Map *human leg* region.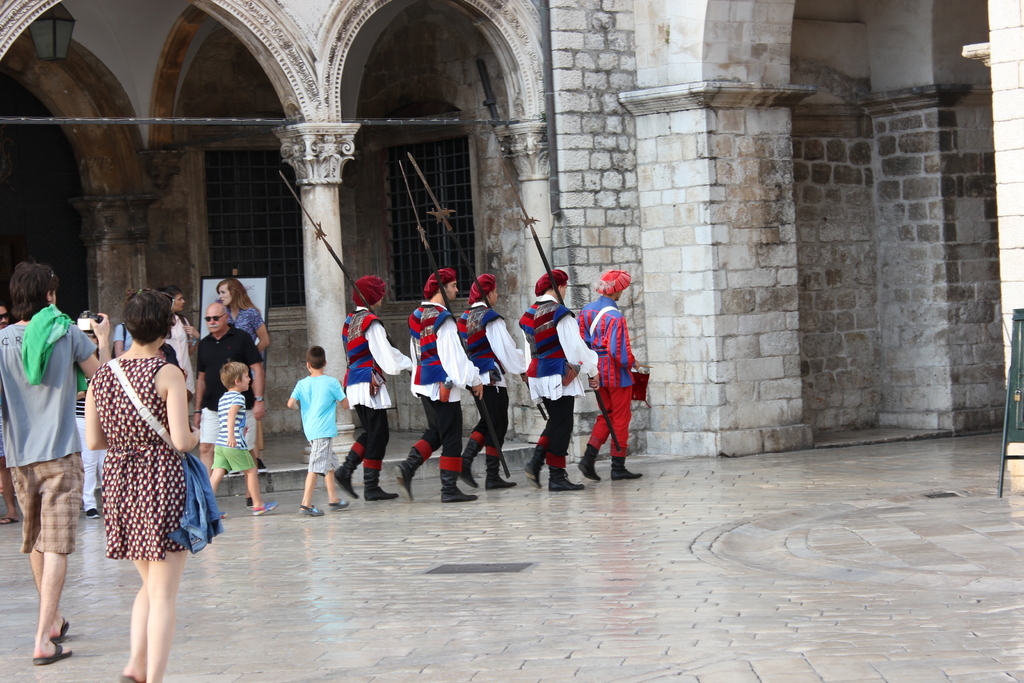
Mapped to x1=609, y1=388, x2=641, y2=483.
